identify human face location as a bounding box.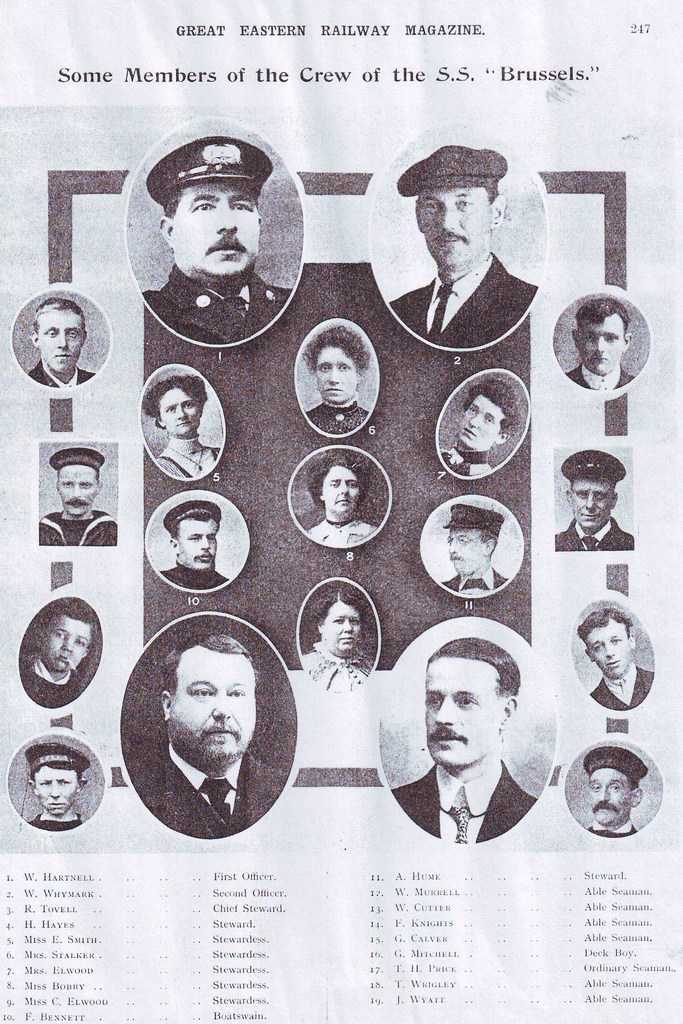
BBox(595, 616, 629, 667).
